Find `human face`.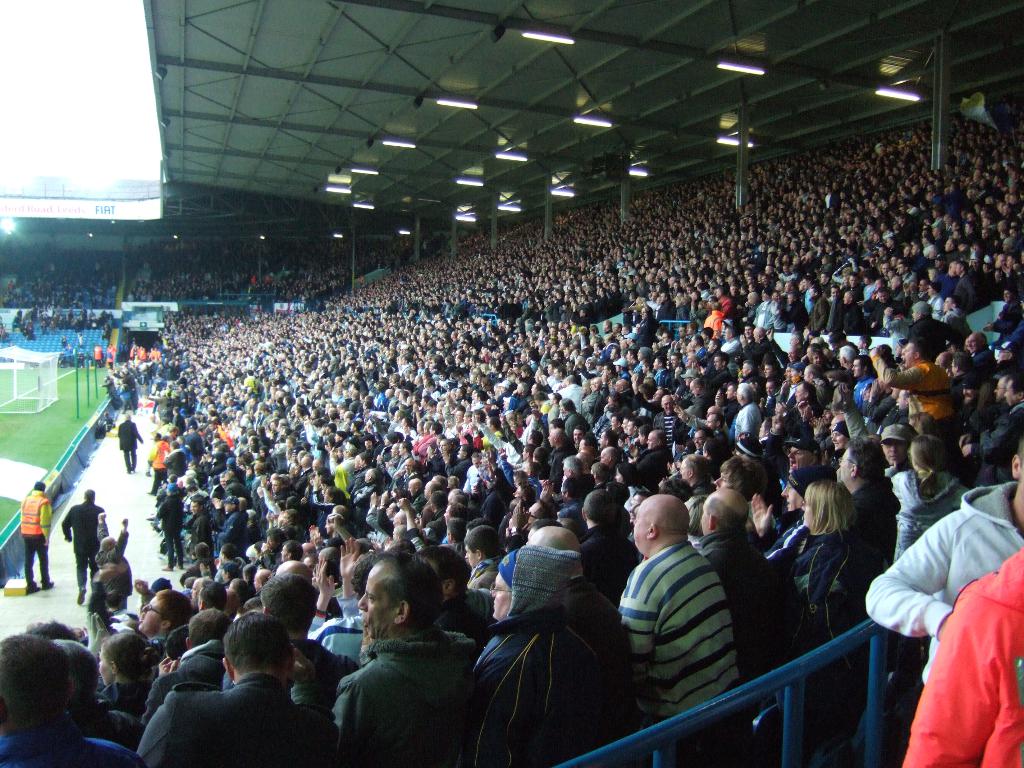
rect(851, 358, 864, 376).
